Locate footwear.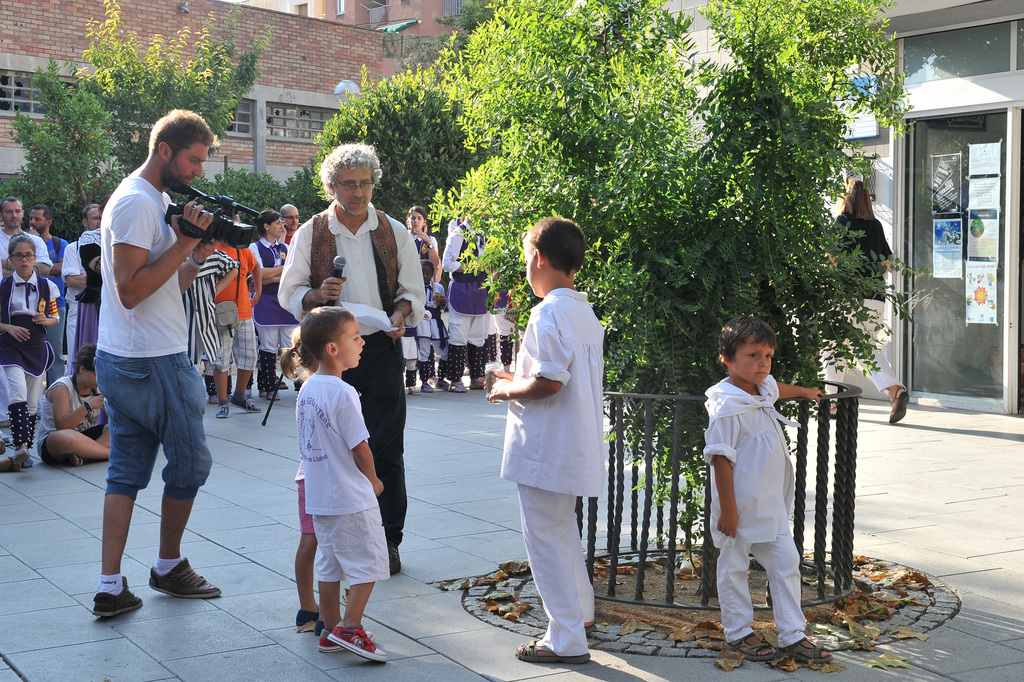
Bounding box: 317:624:376:645.
